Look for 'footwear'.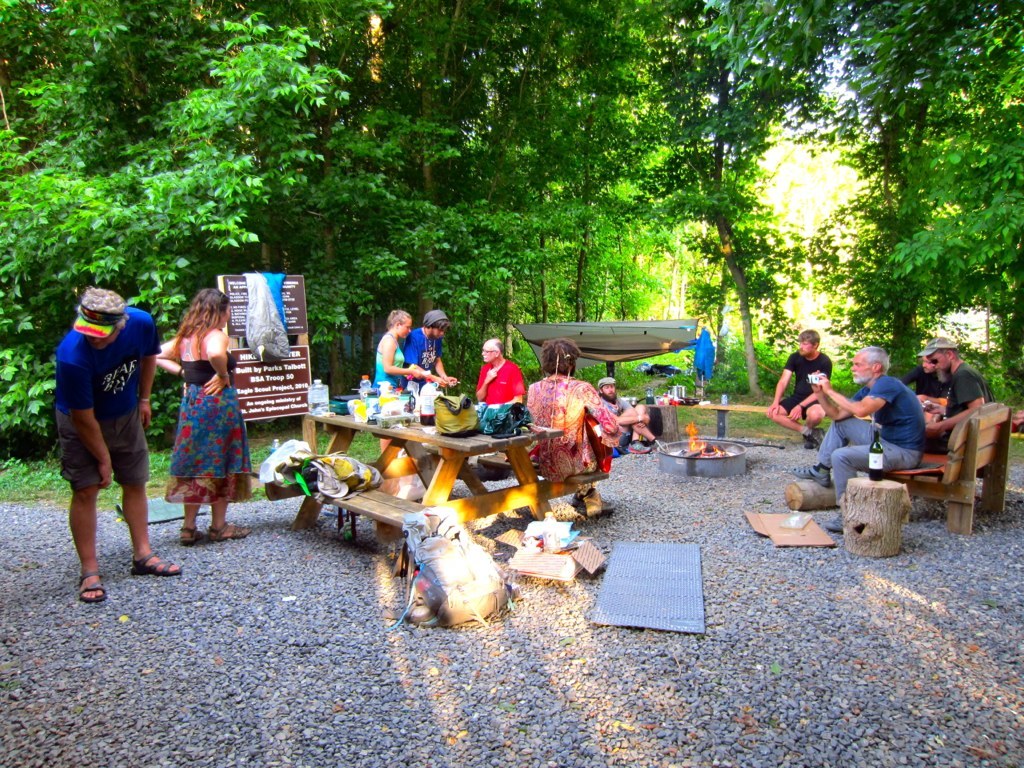
Found: [left=792, top=463, right=831, bottom=486].
